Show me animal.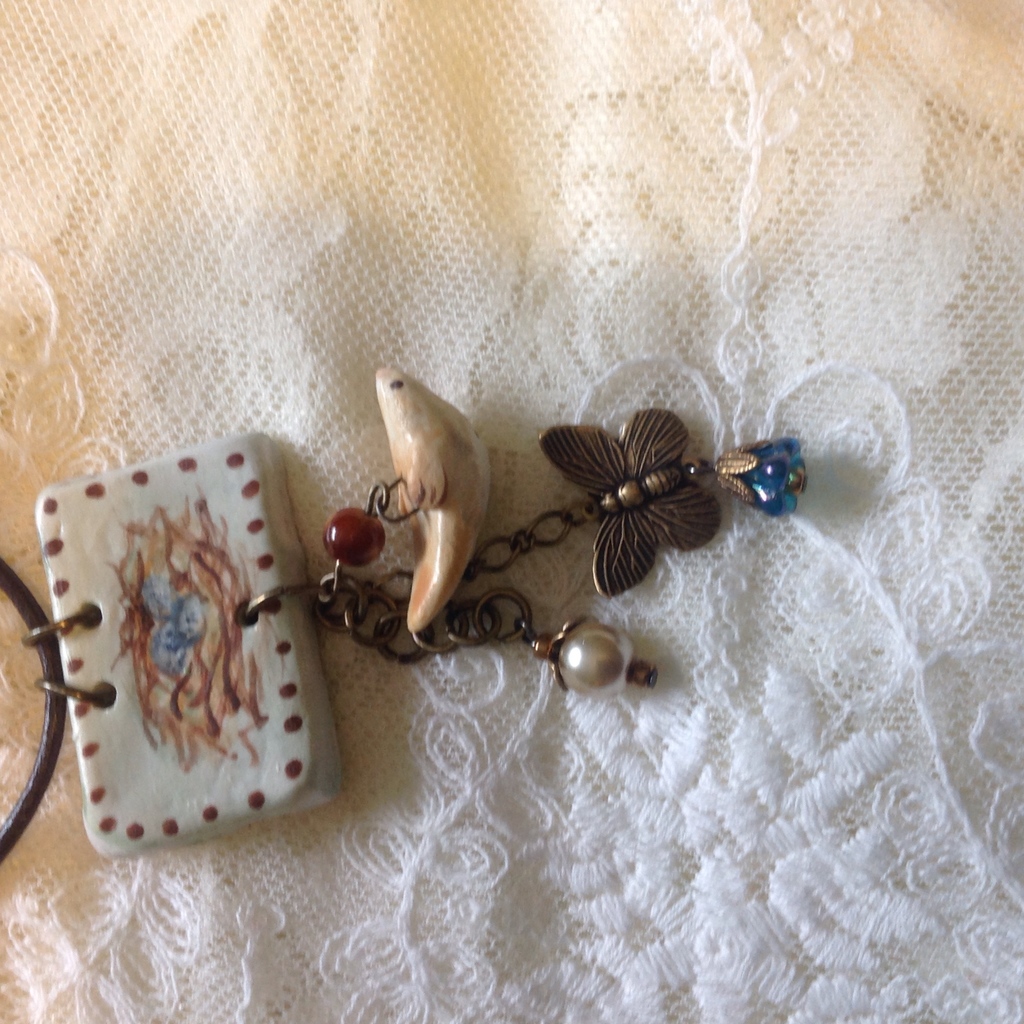
animal is here: (382,367,485,644).
